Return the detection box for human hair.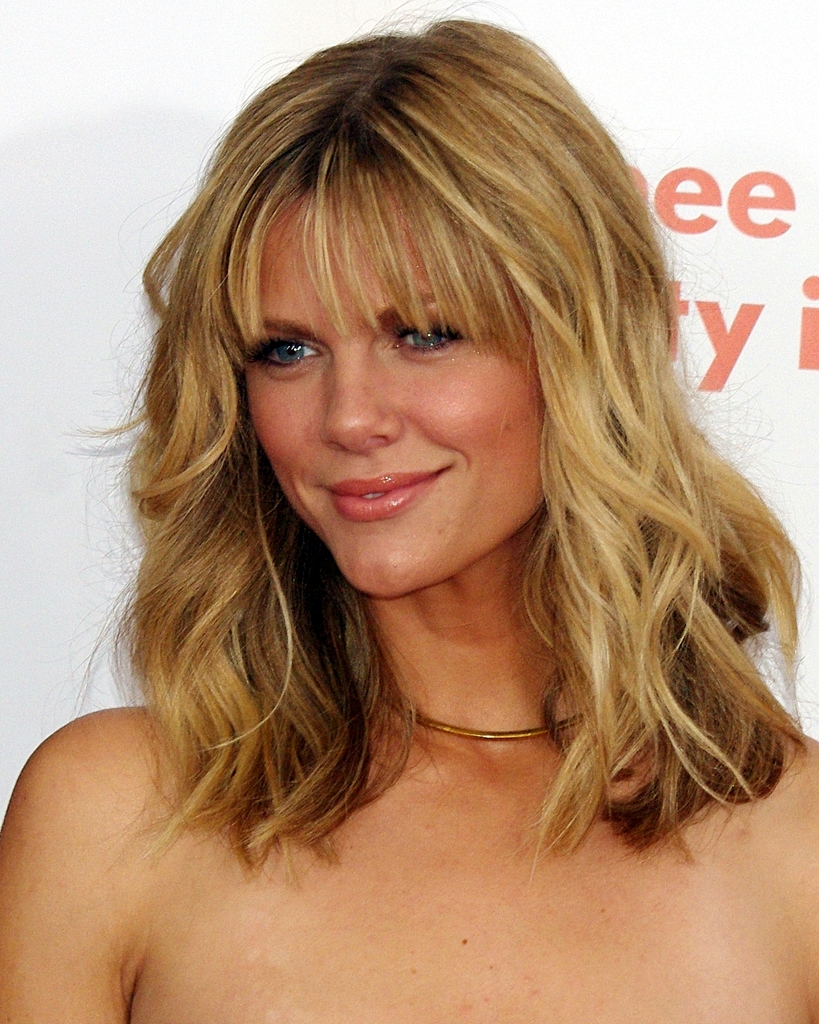
box=[74, 0, 809, 840].
